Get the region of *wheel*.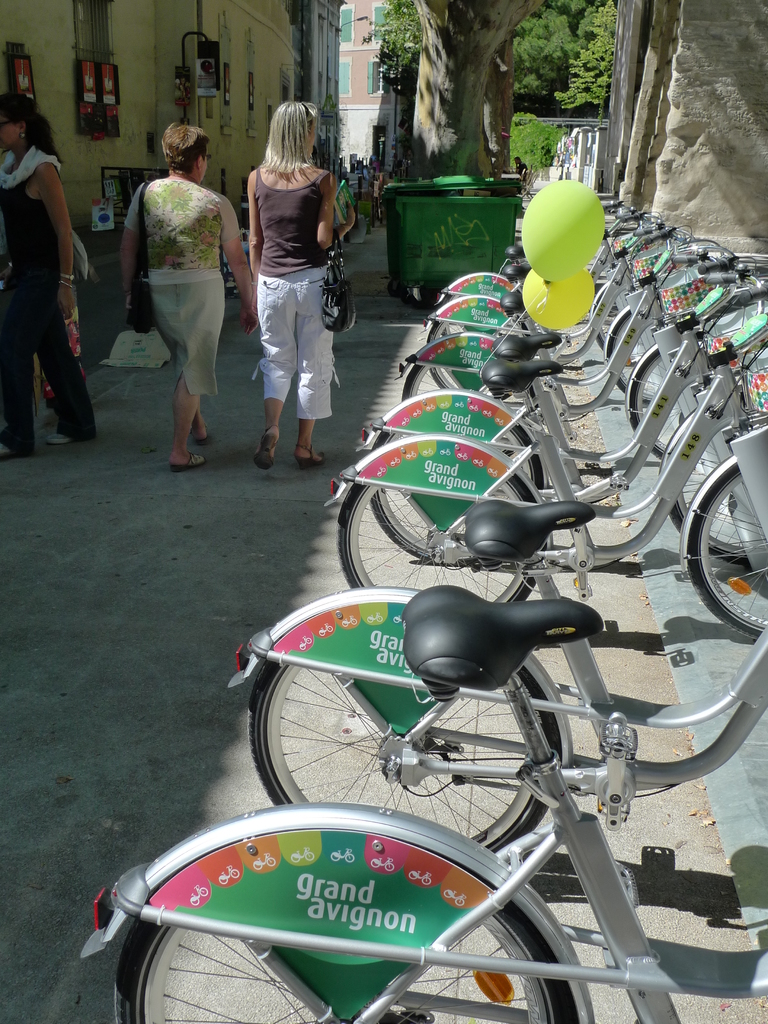
x1=632 y1=347 x2=696 y2=457.
